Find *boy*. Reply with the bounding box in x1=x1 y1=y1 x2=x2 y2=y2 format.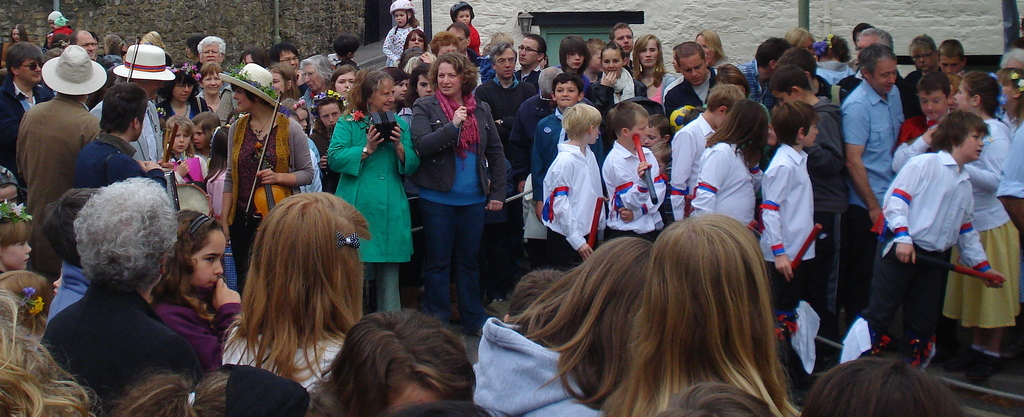
x1=861 y1=89 x2=1018 y2=377.
